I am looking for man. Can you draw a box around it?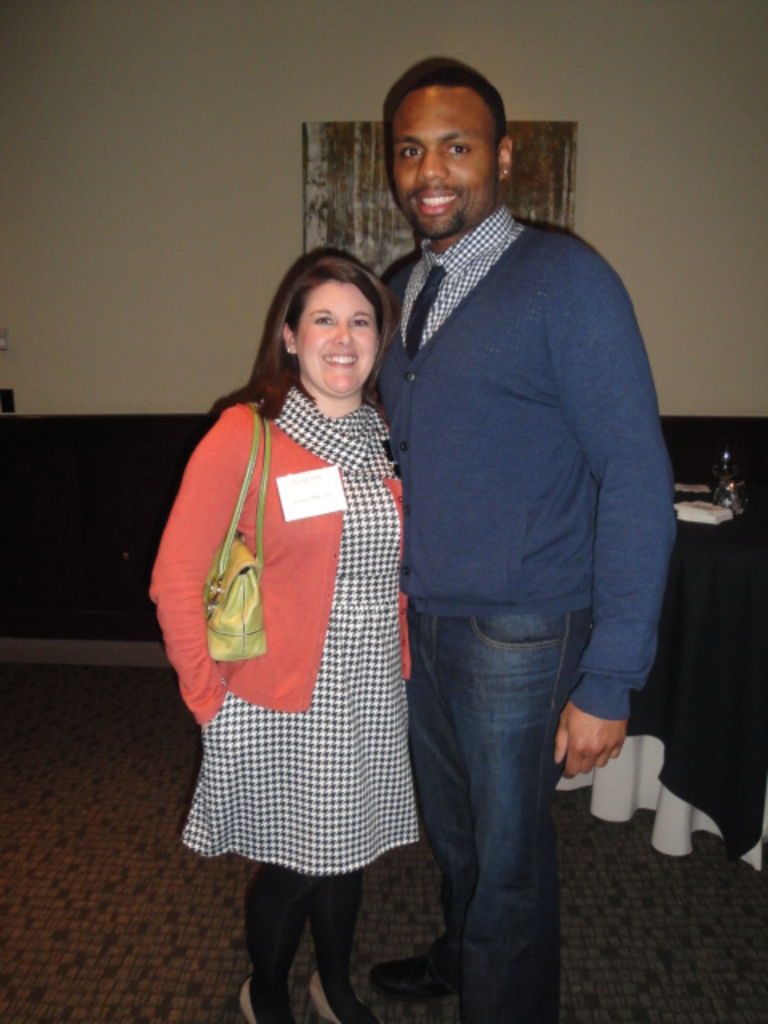
Sure, the bounding box is bbox=[371, 53, 672, 1021].
